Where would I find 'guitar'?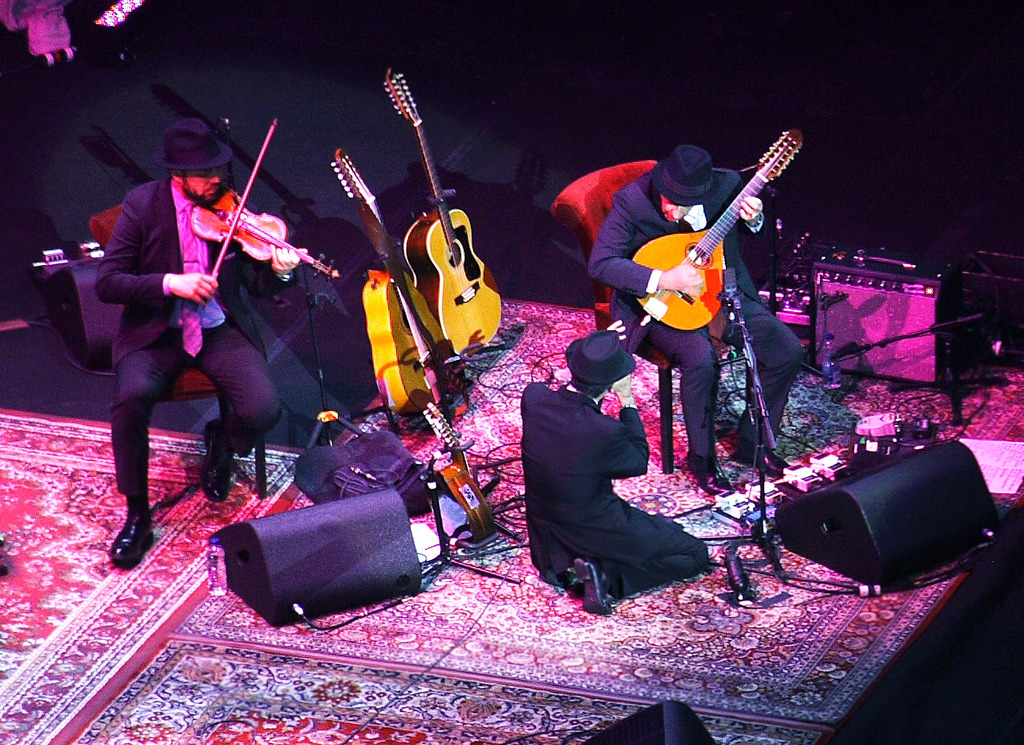
At bbox=(614, 125, 818, 336).
